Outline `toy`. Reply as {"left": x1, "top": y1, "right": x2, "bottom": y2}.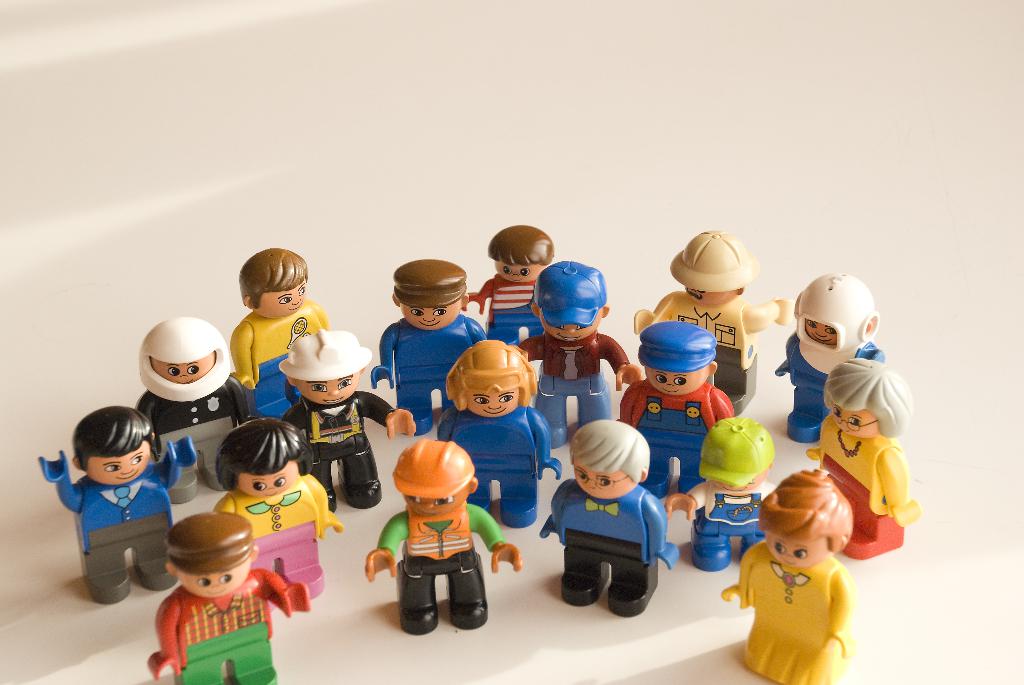
{"left": 476, "top": 226, "right": 556, "bottom": 350}.
